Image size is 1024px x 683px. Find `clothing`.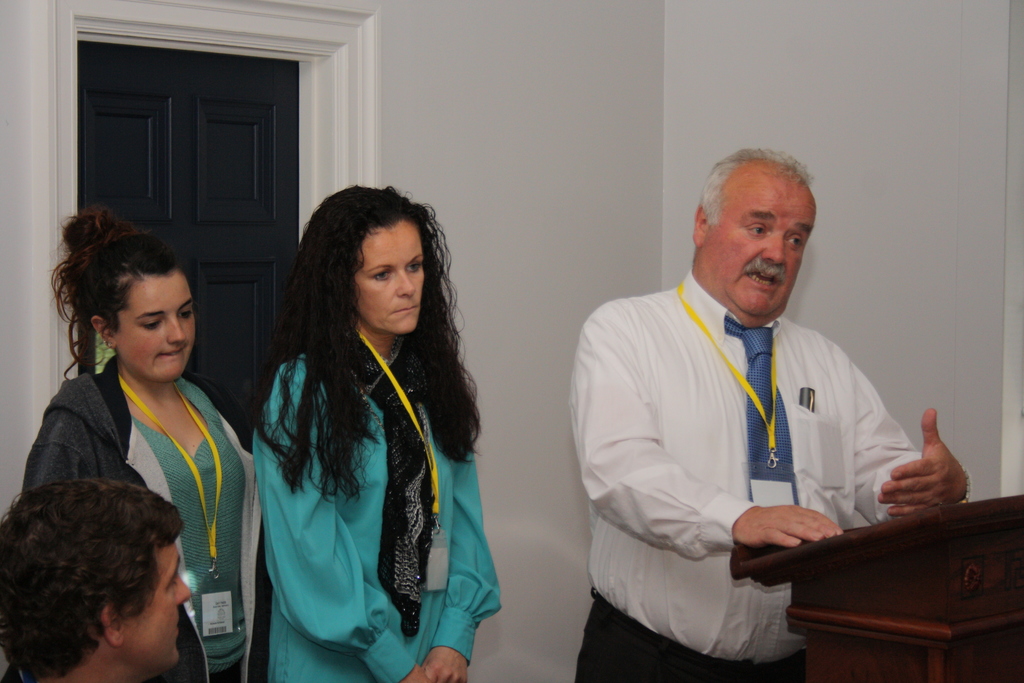
select_region(238, 350, 509, 682).
